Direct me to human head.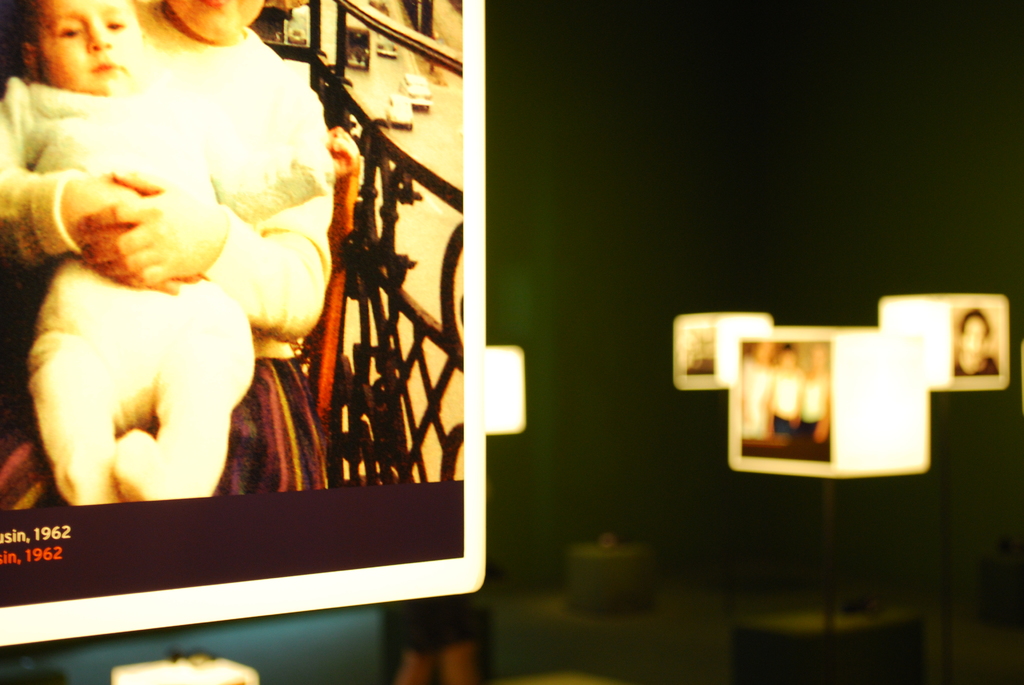
Direction: 810,341,829,374.
